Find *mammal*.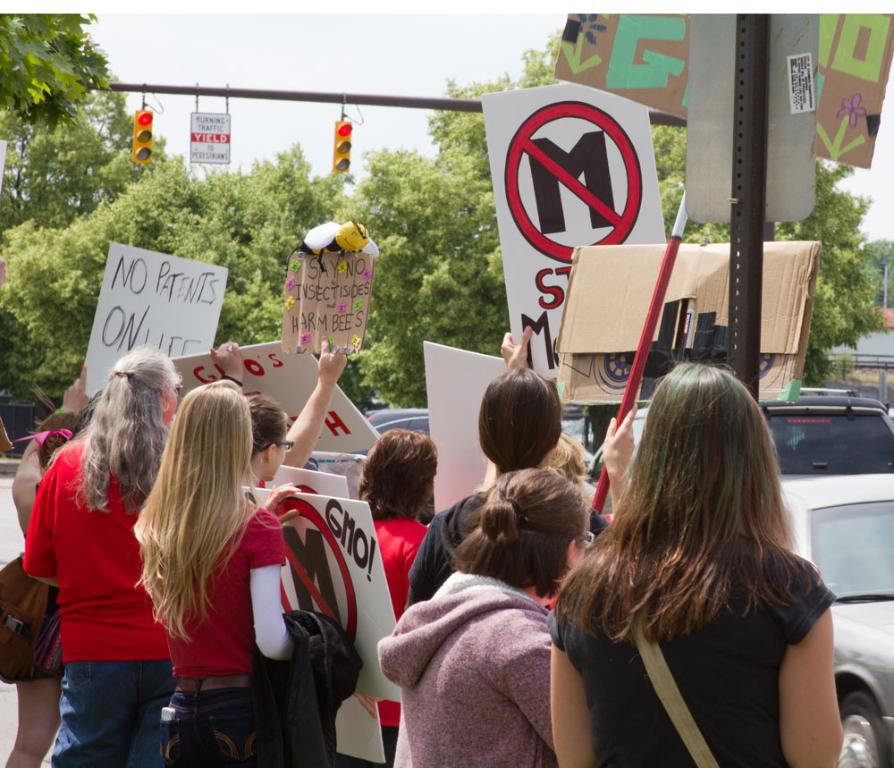
region(125, 376, 362, 767).
